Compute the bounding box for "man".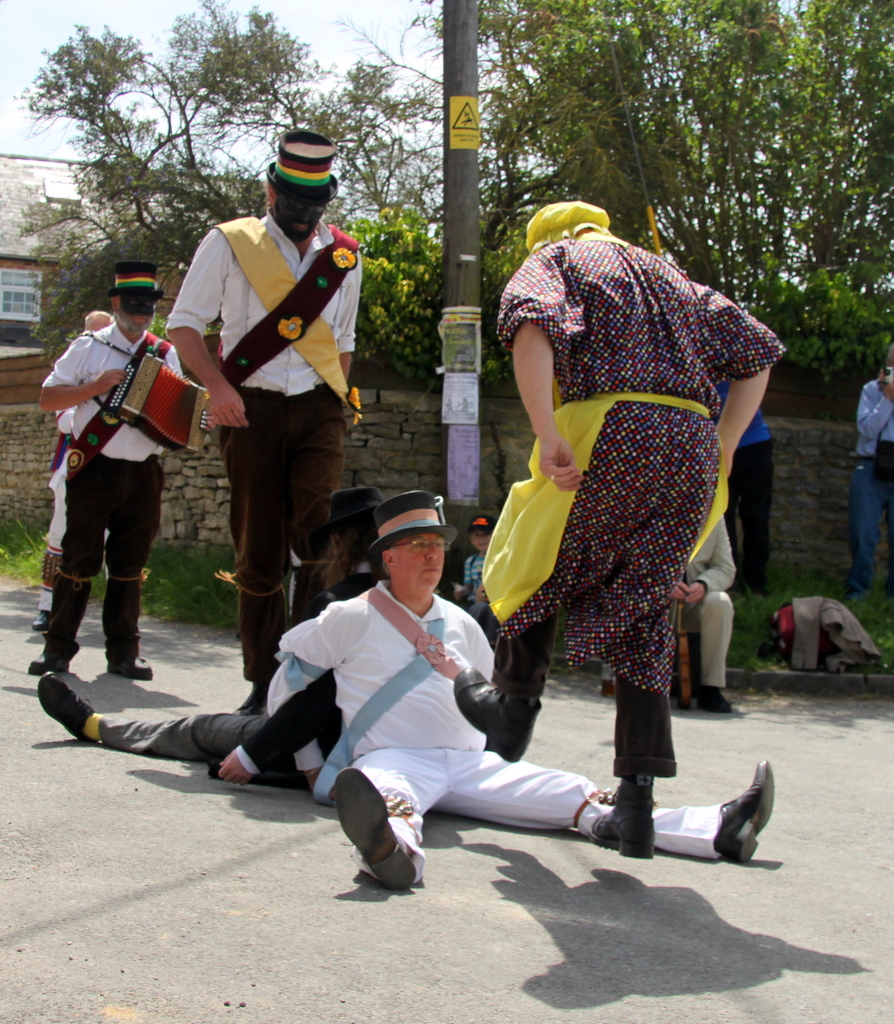
detection(457, 196, 783, 861).
